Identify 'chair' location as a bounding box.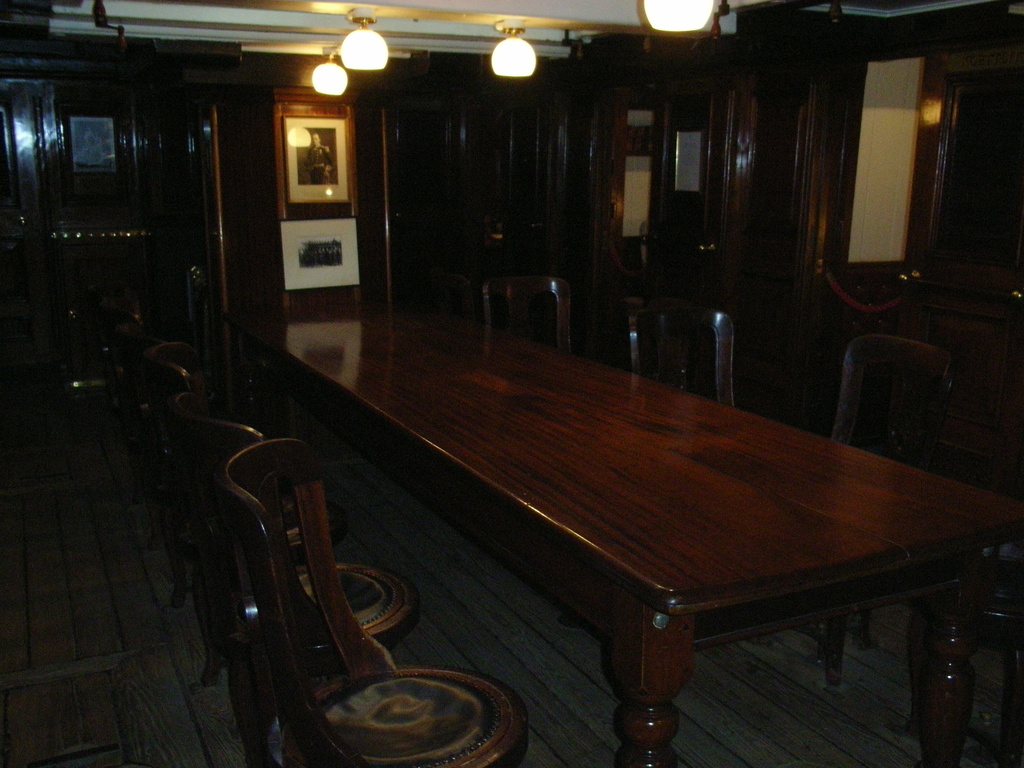
[620, 291, 747, 410].
